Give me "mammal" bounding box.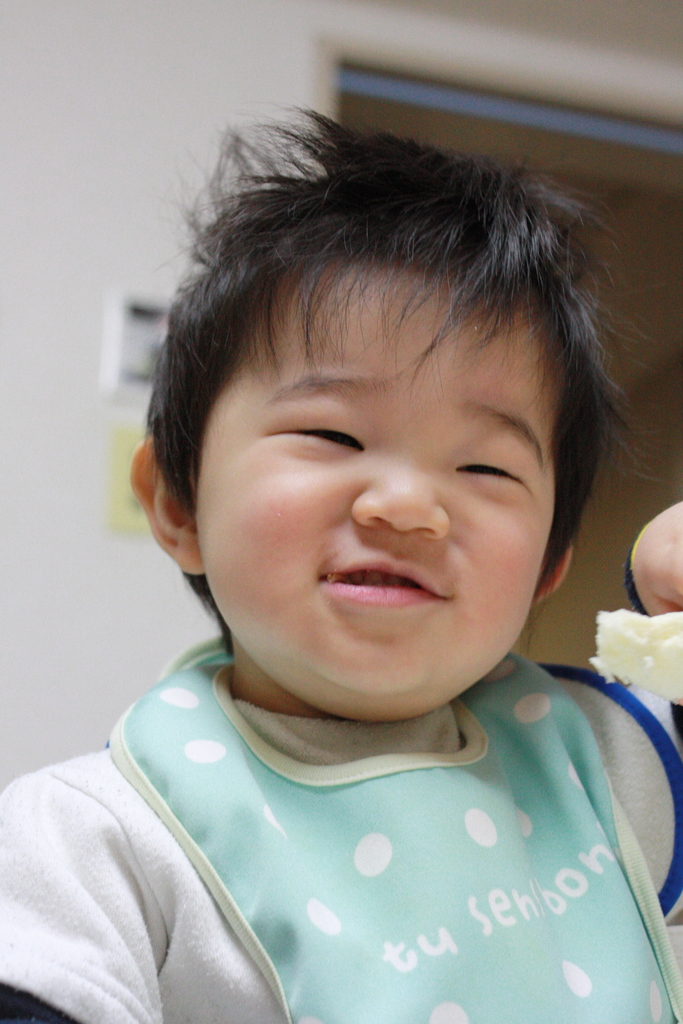
(x1=1, y1=102, x2=681, y2=1023).
